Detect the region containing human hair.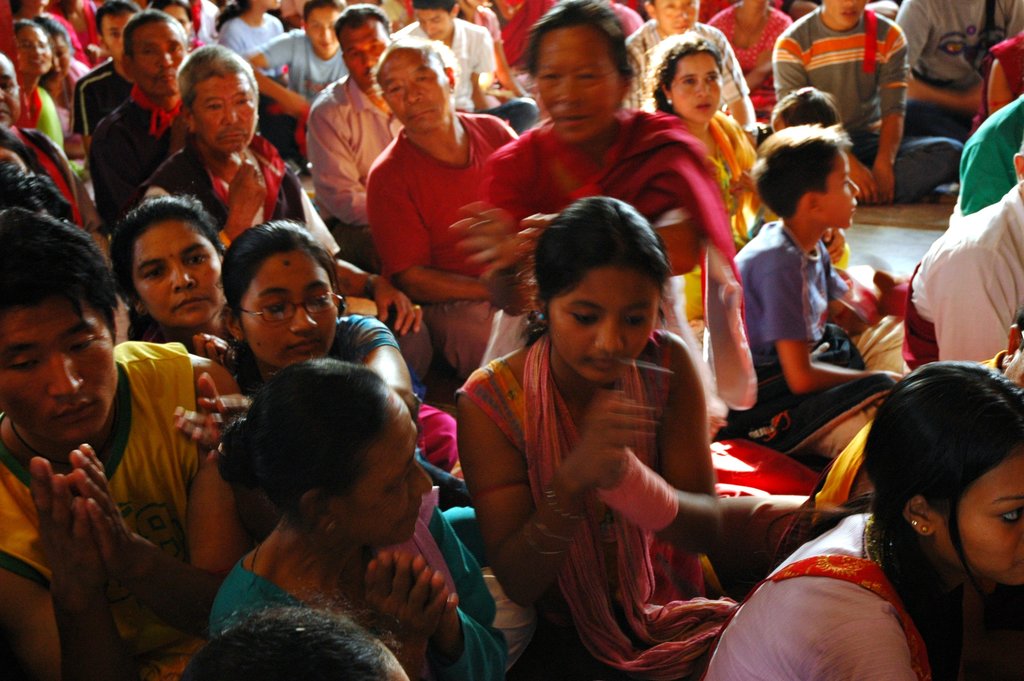
l=527, t=193, r=661, b=343.
